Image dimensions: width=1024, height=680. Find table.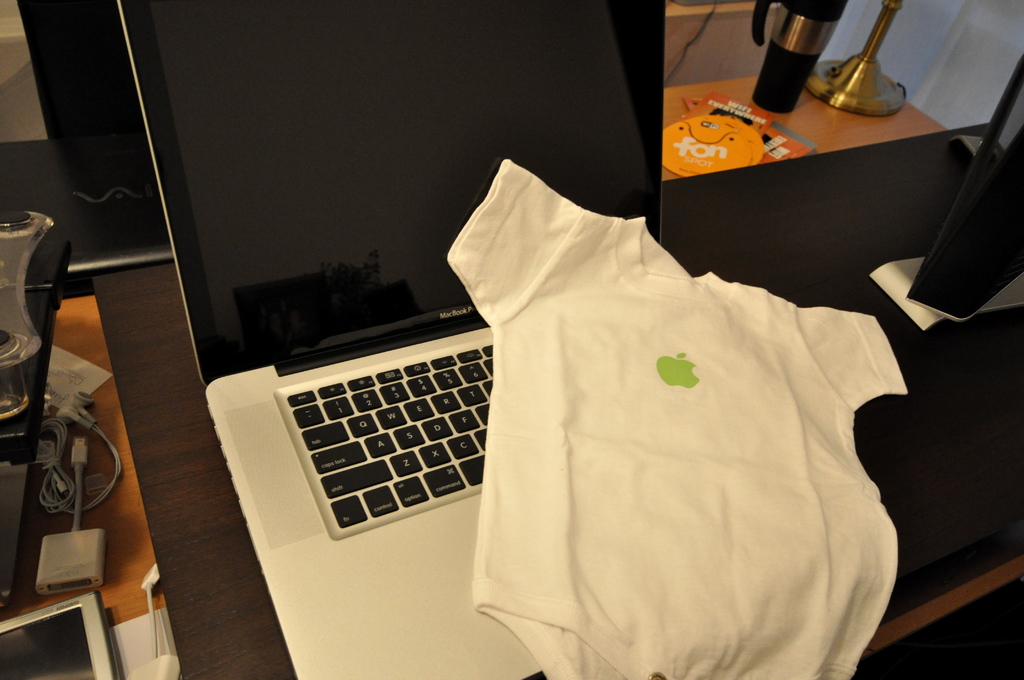
l=92, t=118, r=1023, b=679.
